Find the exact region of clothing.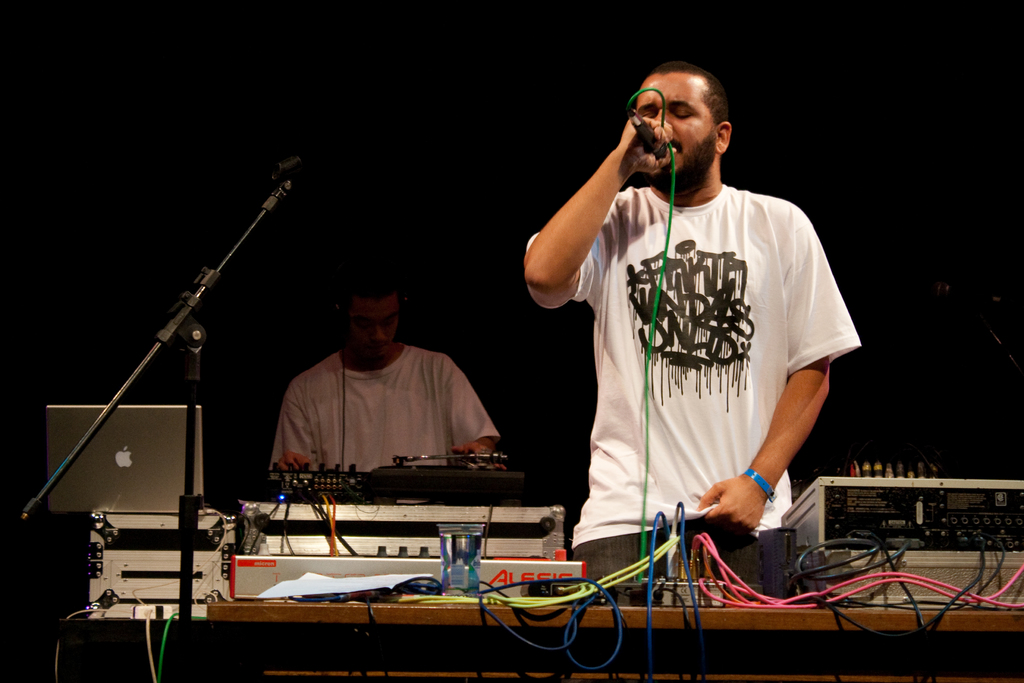
Exact region: box(423, 85, 827, 618).
